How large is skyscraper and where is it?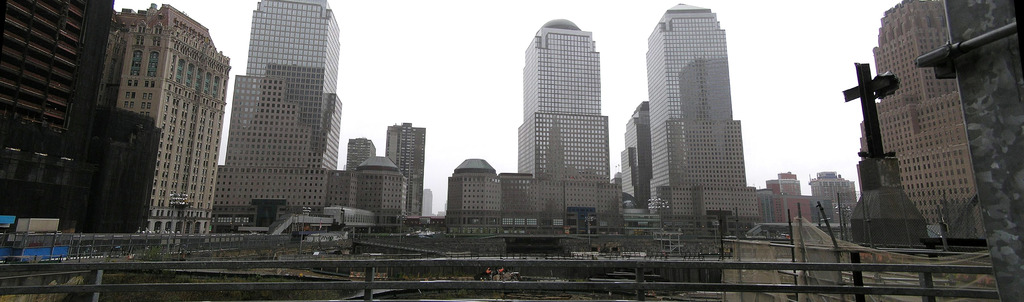
Bounding box: Rect(460, 6, 621, 233).
